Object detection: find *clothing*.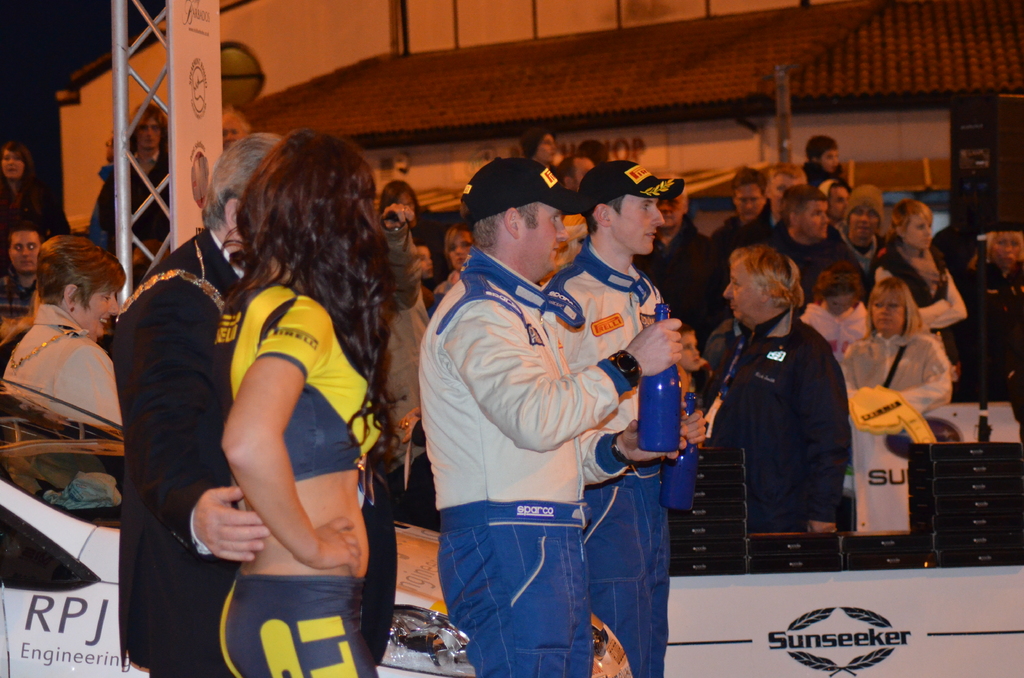
box(424, 246, 613, 677).
